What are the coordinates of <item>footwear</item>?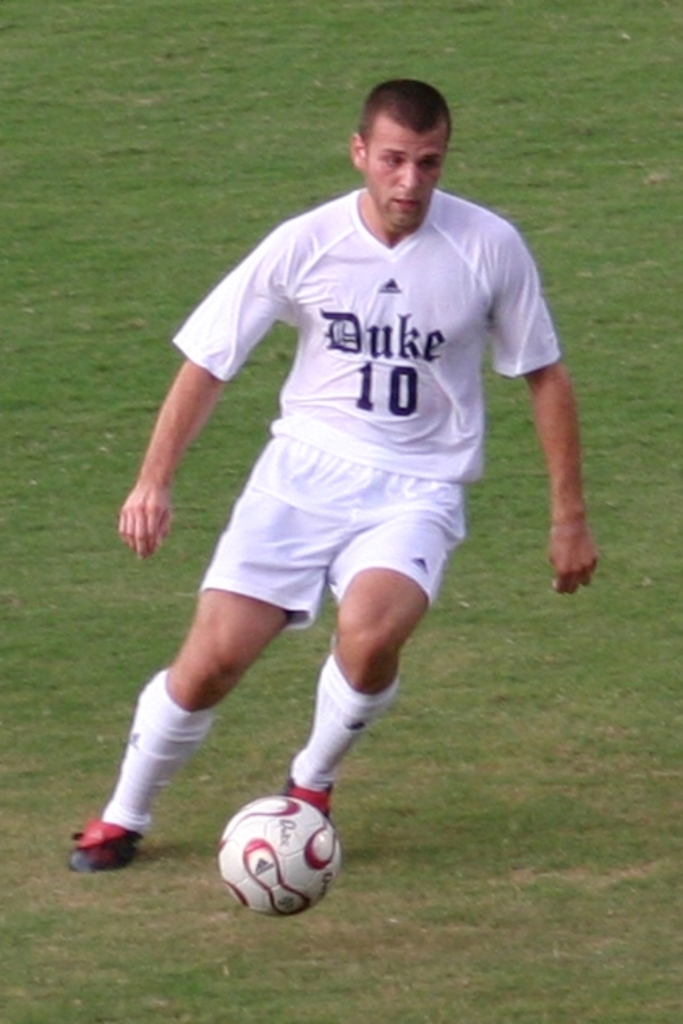
l=60, t=810, r=136, b=874.
